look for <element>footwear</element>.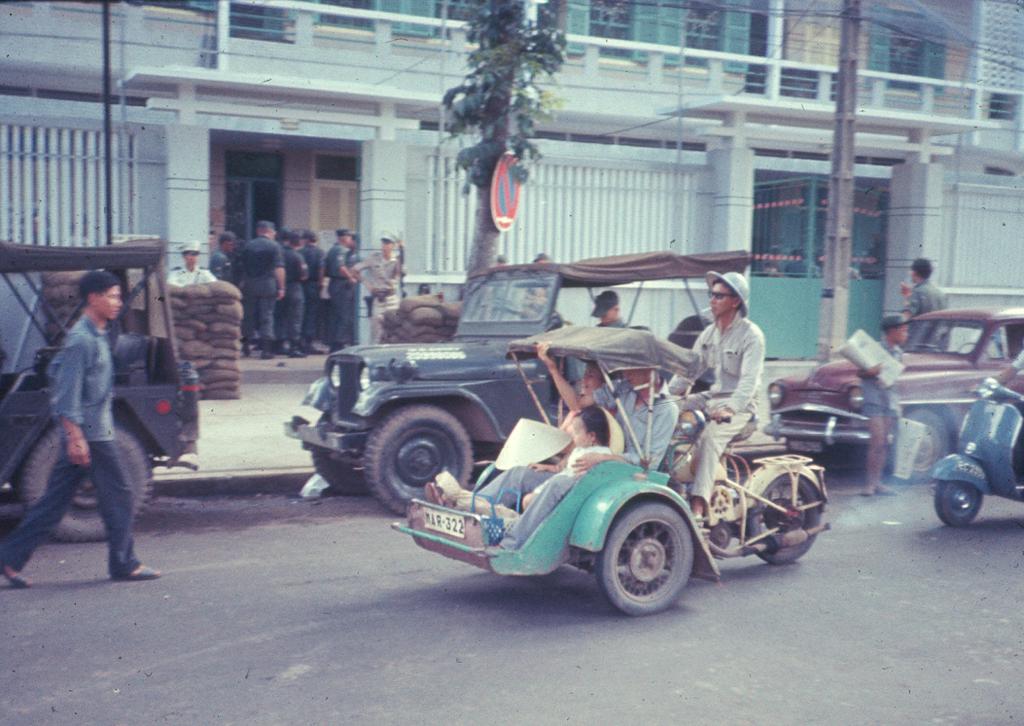
Found: (left=0, top=553, right=33, bottom=588).
